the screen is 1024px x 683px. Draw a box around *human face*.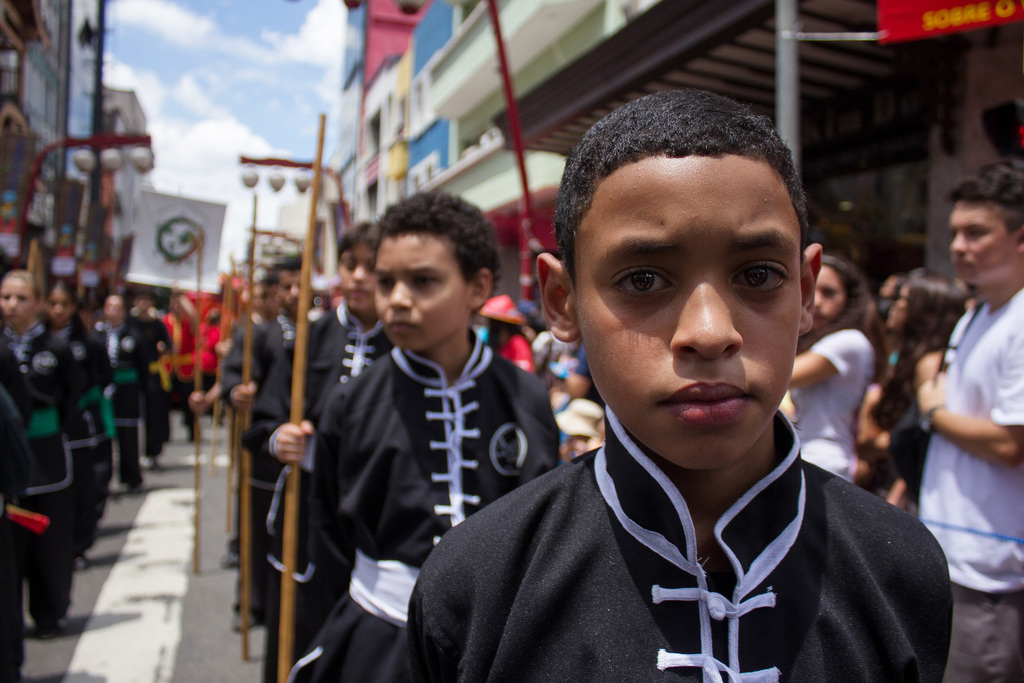
[575,158,804,470].
